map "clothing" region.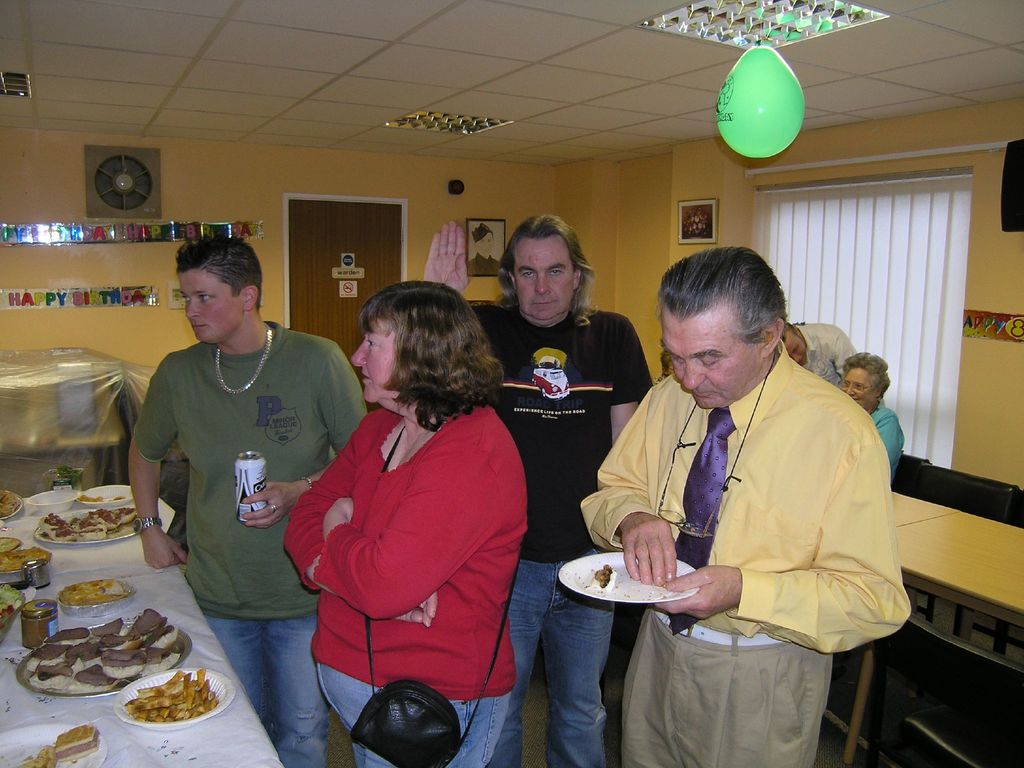
Mapped to 289,373,518,719.
